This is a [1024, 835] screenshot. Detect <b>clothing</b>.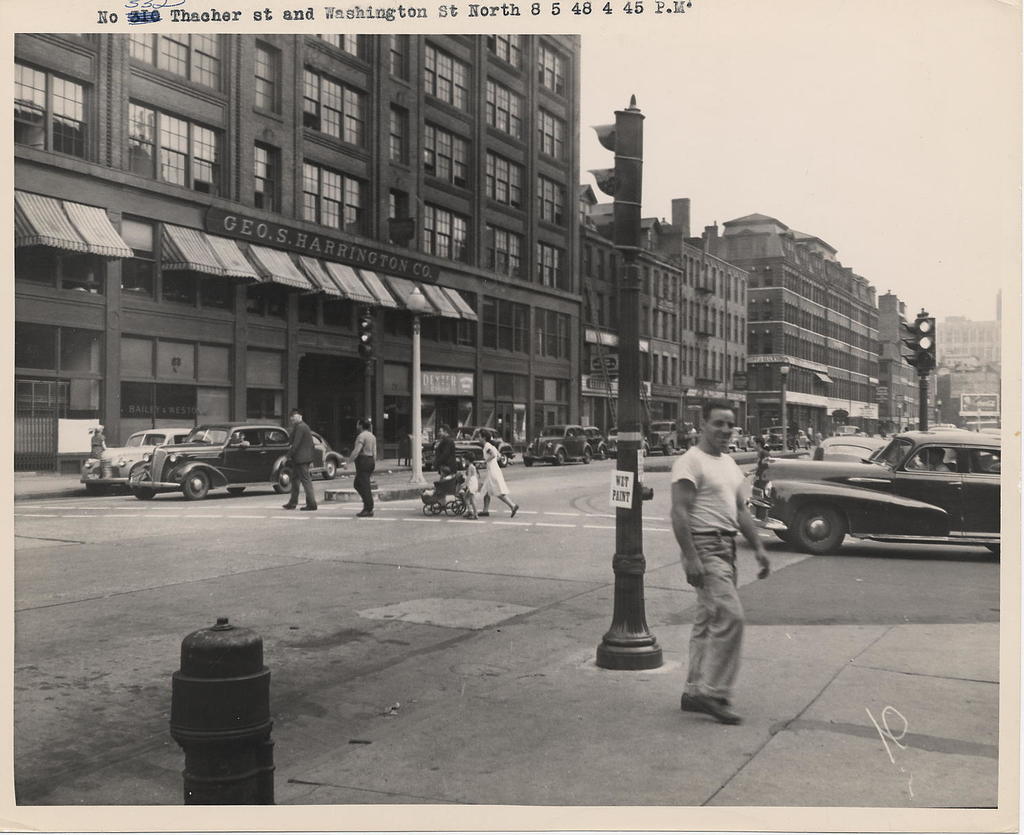
rect(935, 458, 953, 476).
